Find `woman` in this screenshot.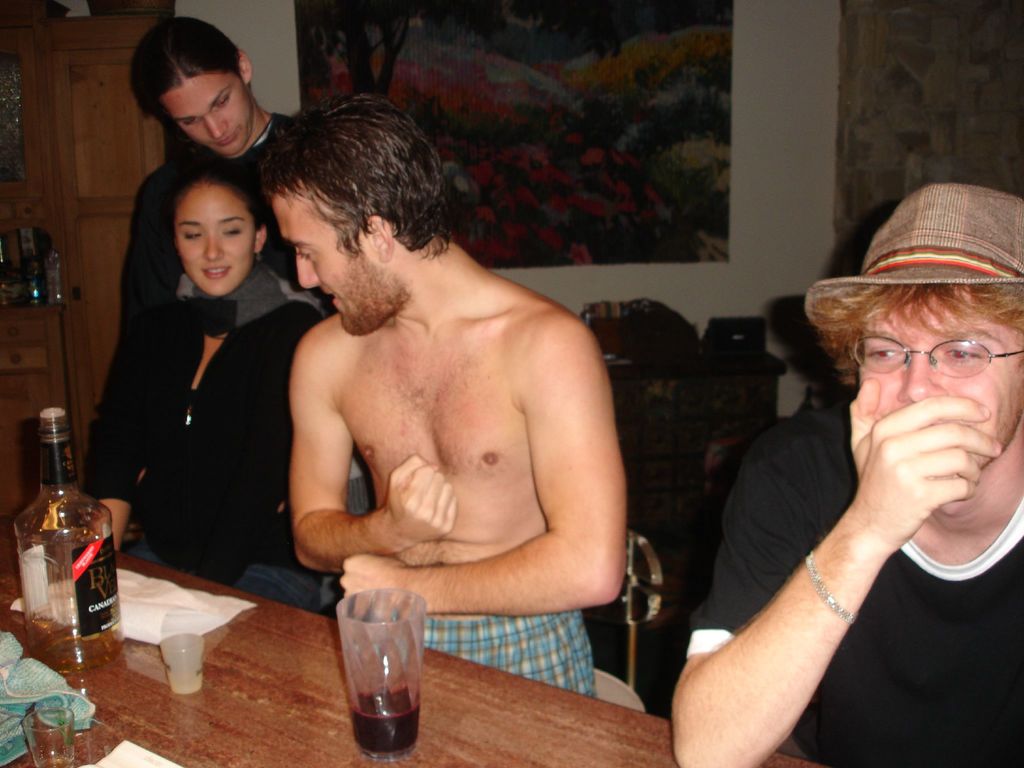
The bounding box for `woman` is 108 17 309 355.
